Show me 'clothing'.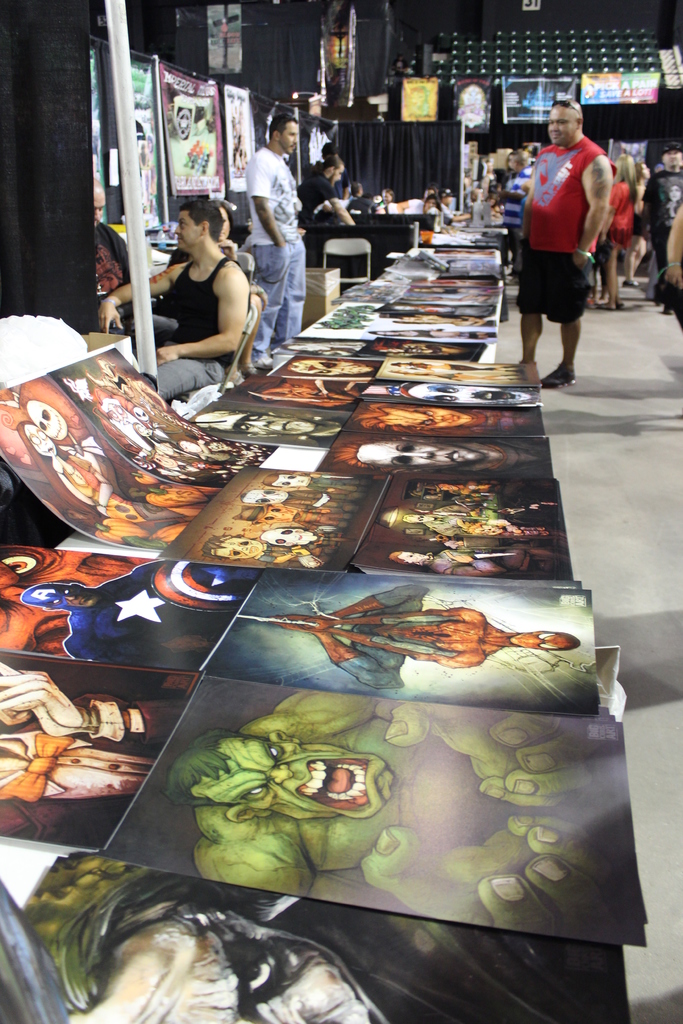
'clothing' is here: x1=506, y1=138, x2=604, y2=317.
